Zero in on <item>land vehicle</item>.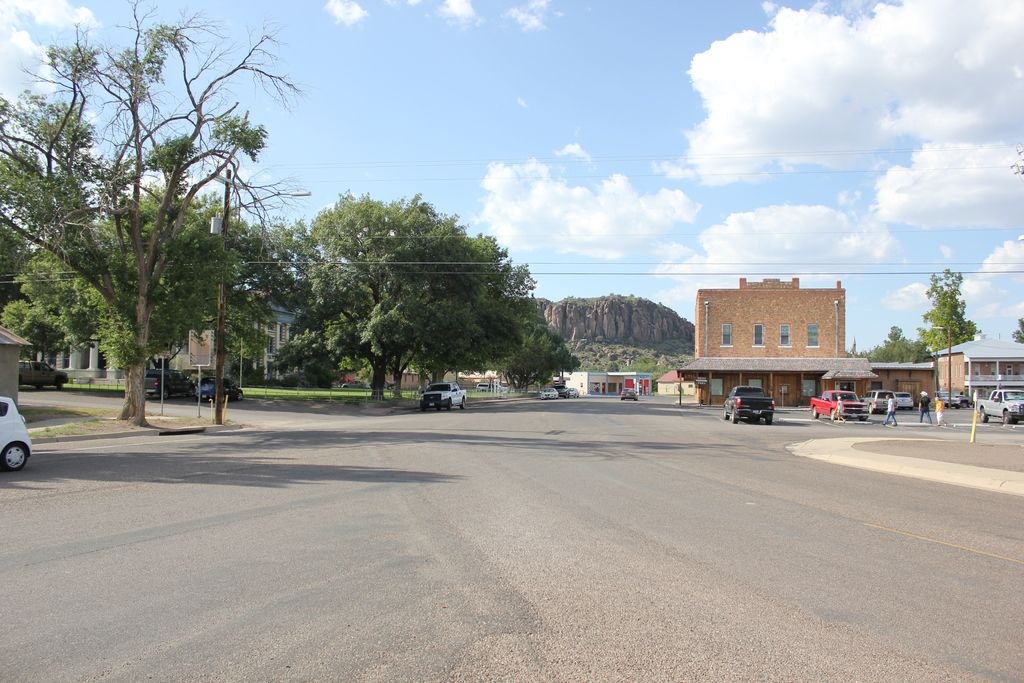
Zeroed in: (198,377,245,404).
